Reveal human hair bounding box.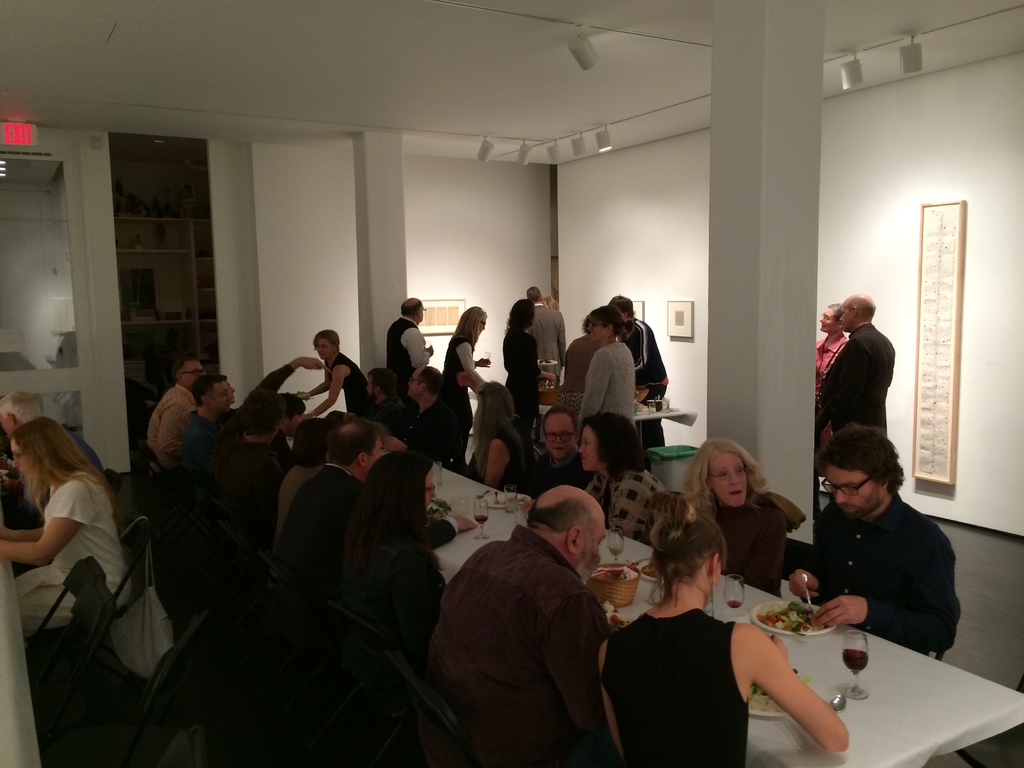
Revealed: crop(506, 298, 535, 339).
